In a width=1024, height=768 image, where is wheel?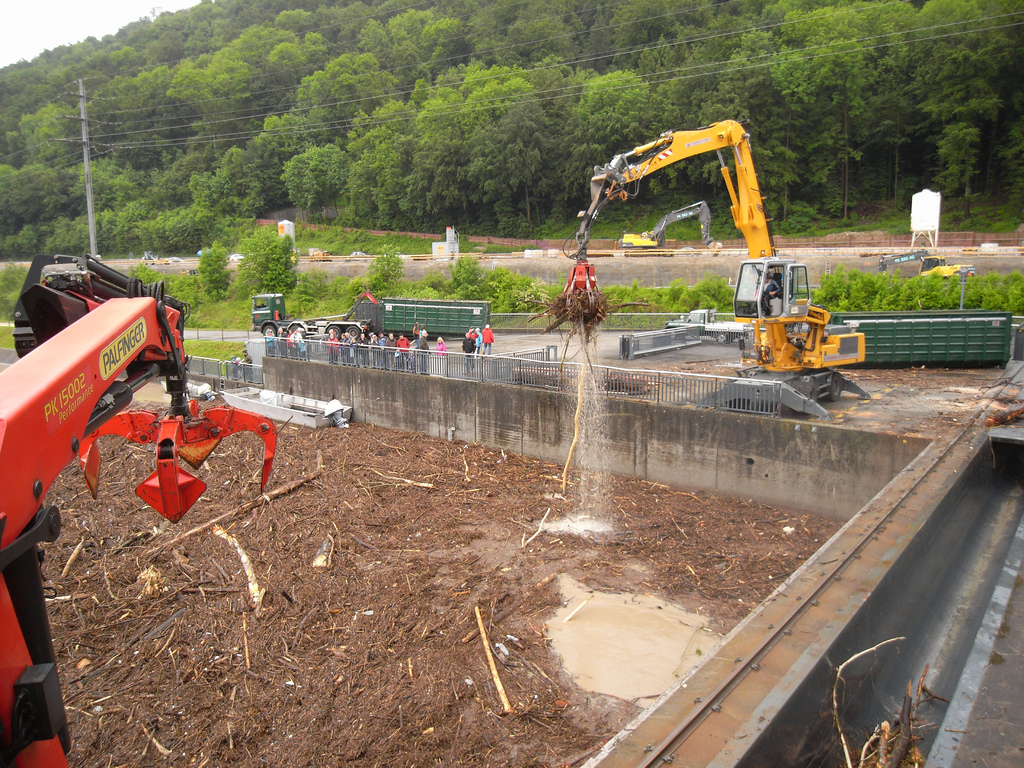
locate(326, 326, 341, 338).
